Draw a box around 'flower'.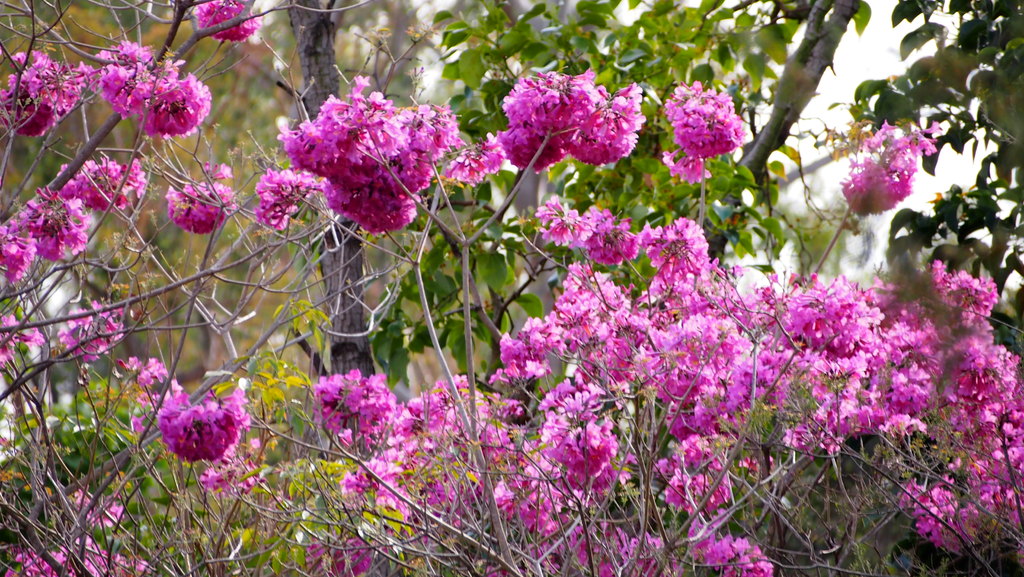
bbox(662, 149, 709, 184).
